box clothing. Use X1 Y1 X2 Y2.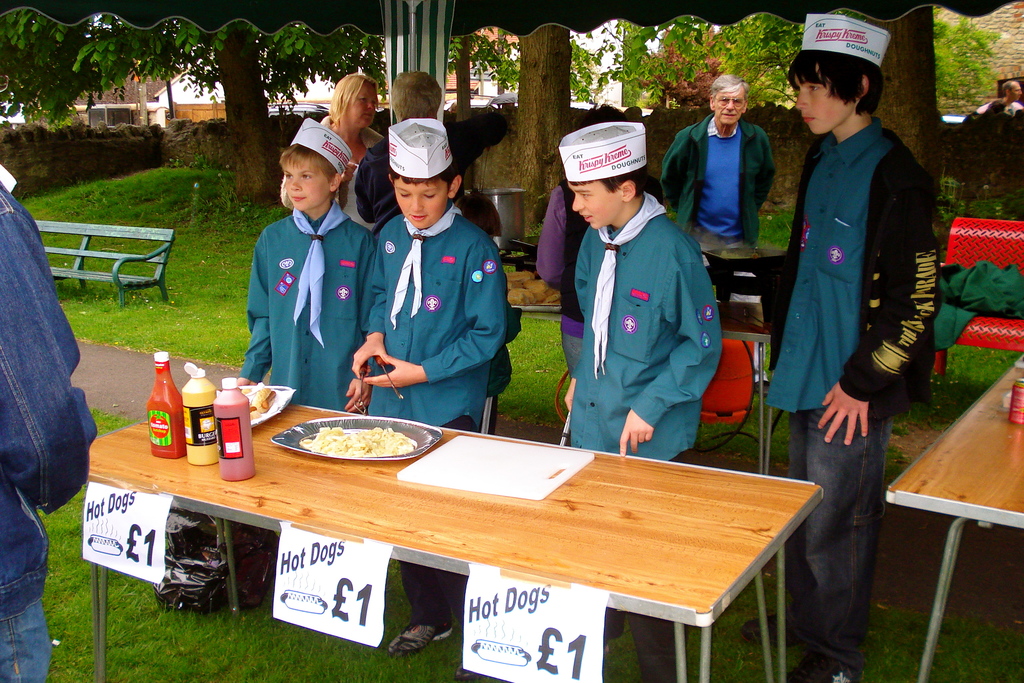
540 167 598 368.
